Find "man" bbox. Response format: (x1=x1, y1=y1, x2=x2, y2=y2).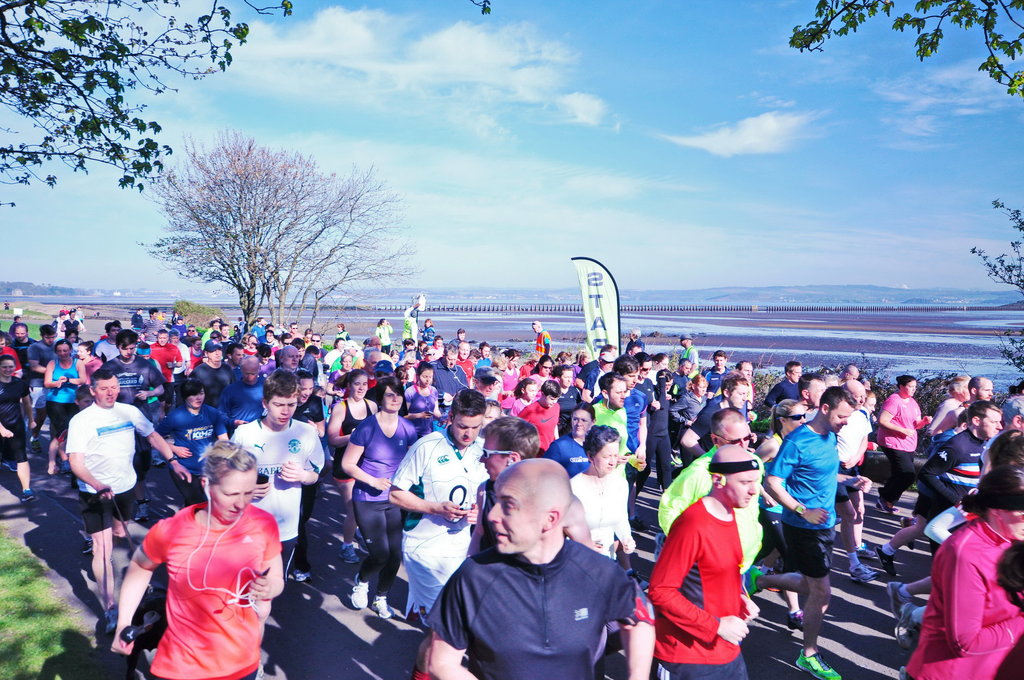
(x1=335, y1=323, x2=350, y2=341).
